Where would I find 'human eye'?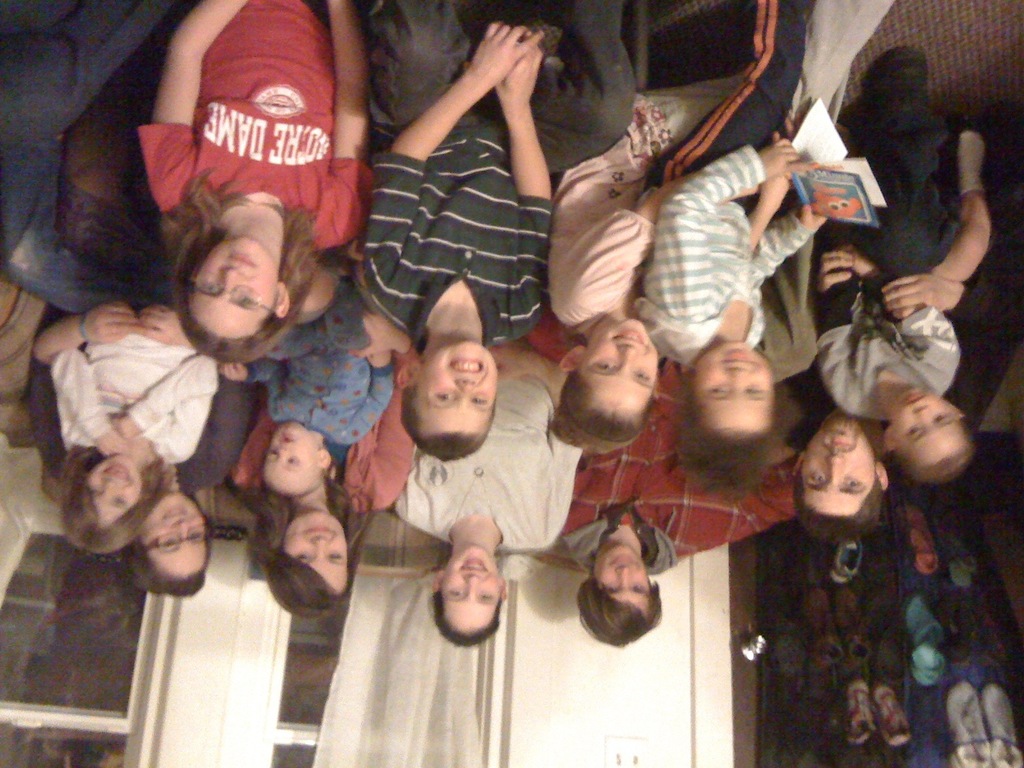
At <region>804, 471, 829, 492</region>.
